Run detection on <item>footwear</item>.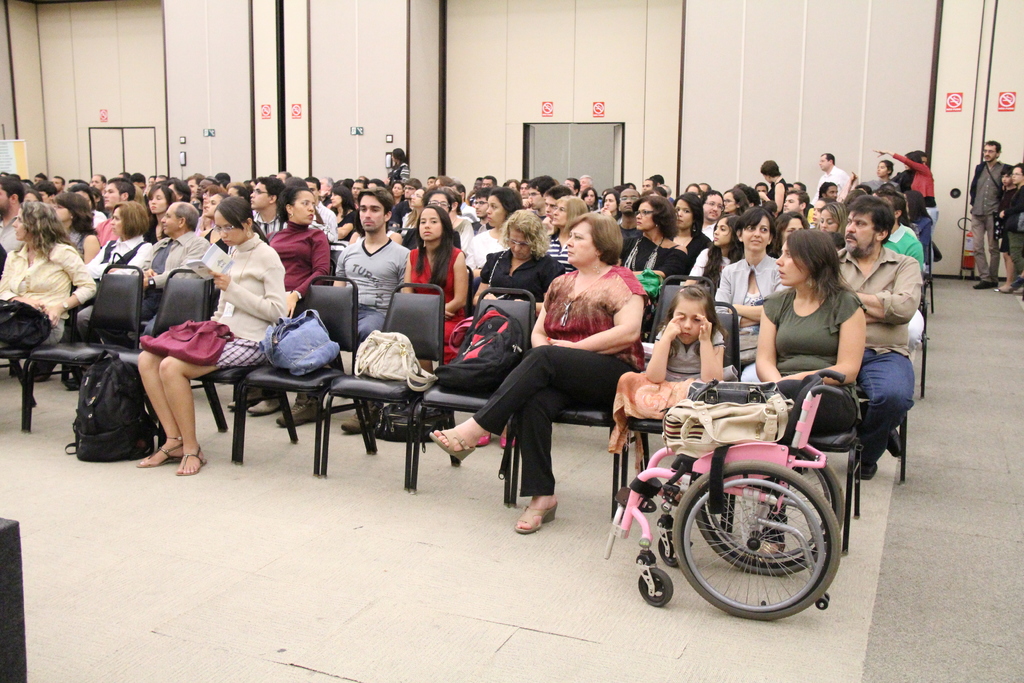
Result: (272,392,330,432).
